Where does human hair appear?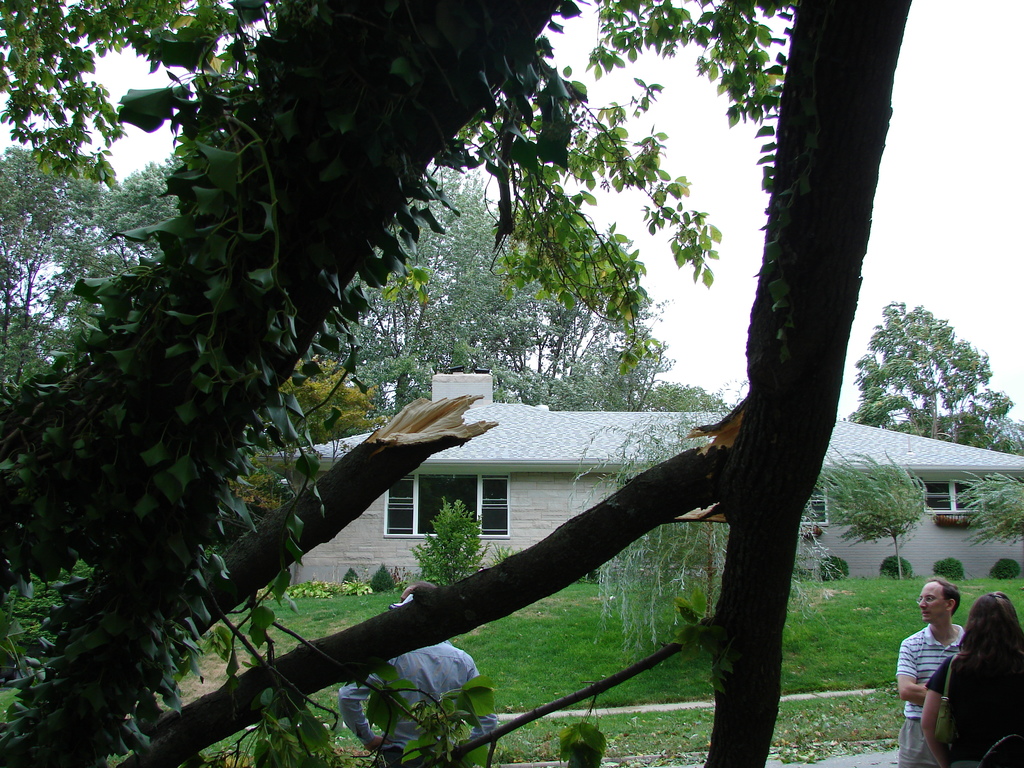
Appears at detection(937, 577, 962, 616).
